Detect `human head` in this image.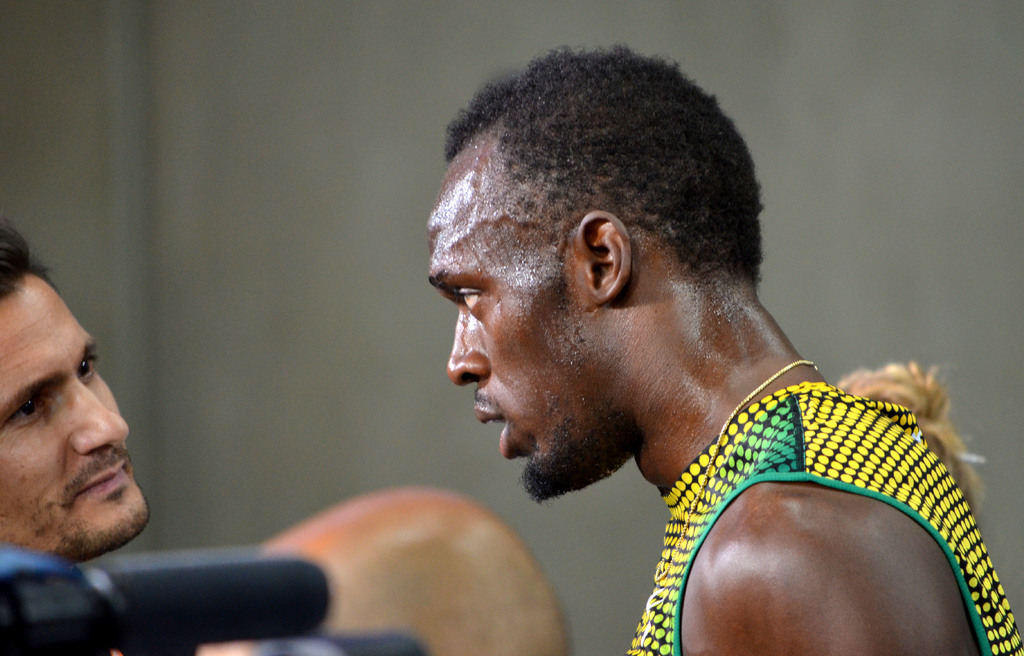
Detection: {"x1": 0, "y1": 215, "x2": 149, "y2": 561}.
